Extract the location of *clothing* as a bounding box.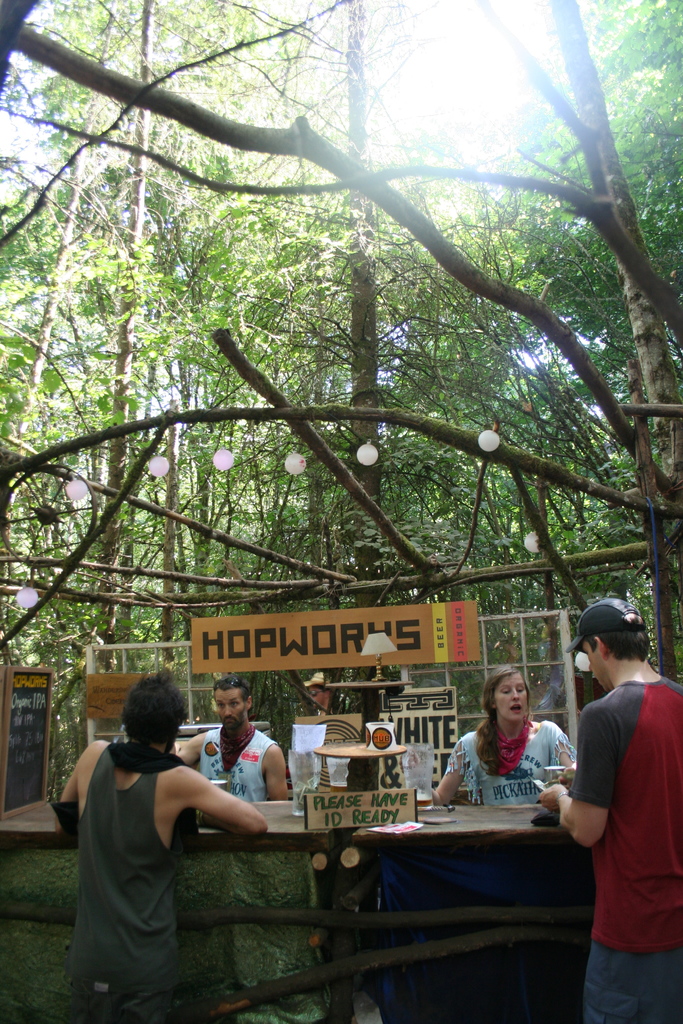
449, 732, 572, 806.
